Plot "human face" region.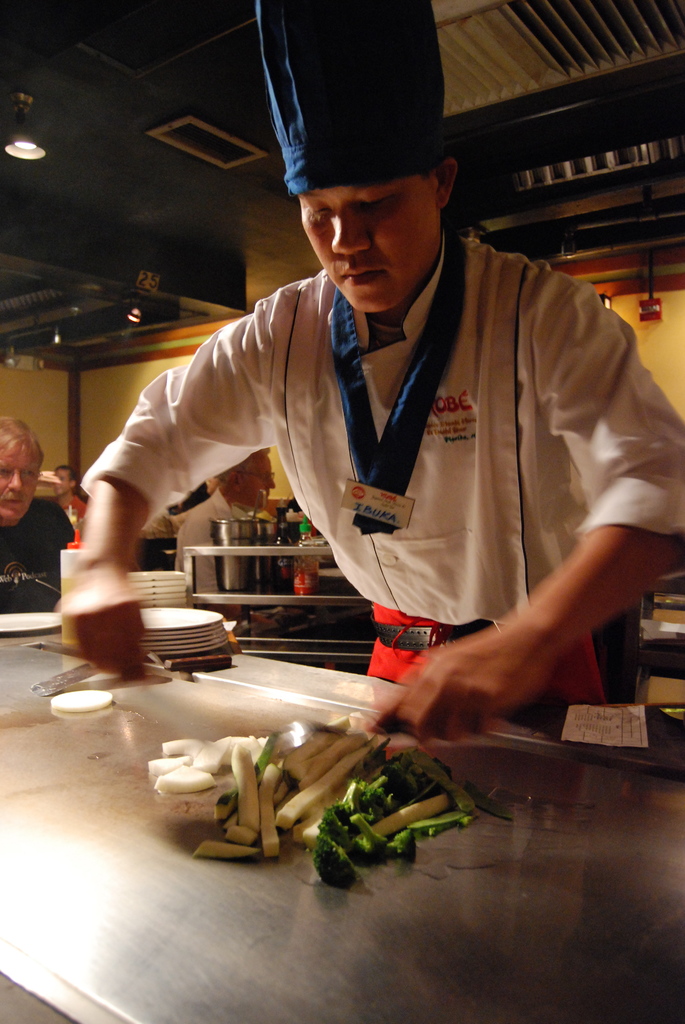
Plotted at <bbox>0, 444, 36, 520</bbox>.
